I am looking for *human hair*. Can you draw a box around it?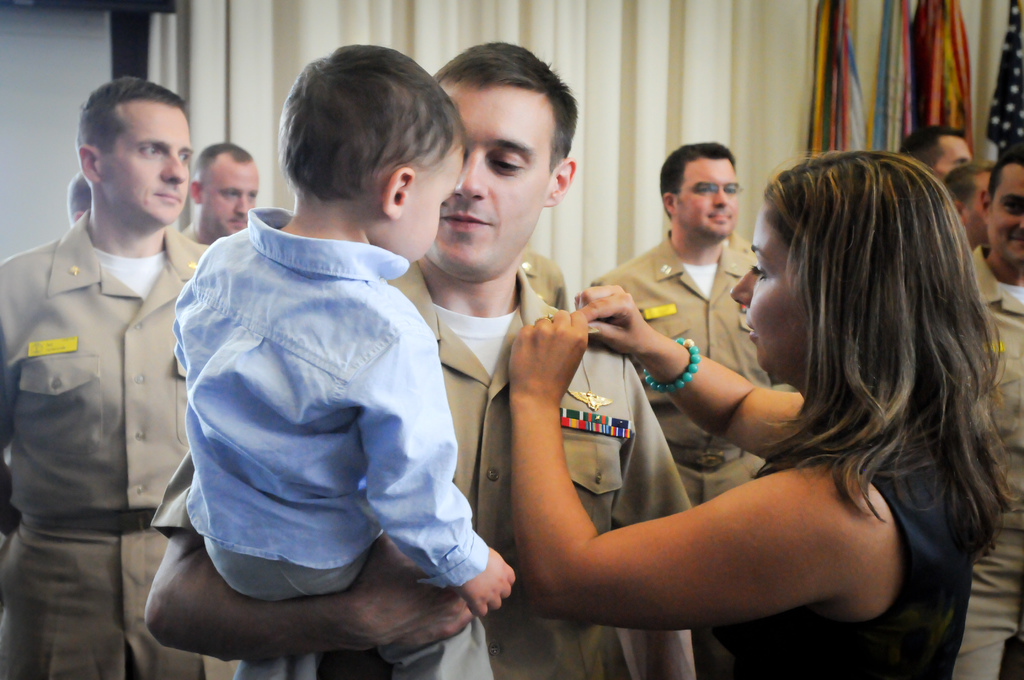
Sure, the bounding box is <bbox>942, 165, 995, 215</bbox>.
